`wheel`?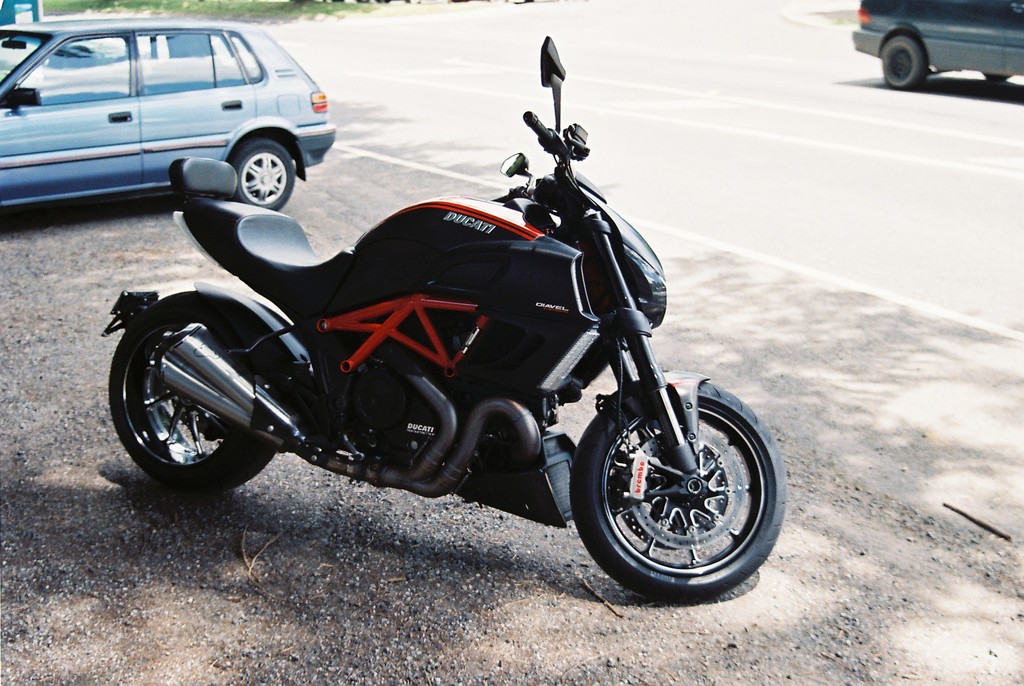
bbox=(230, 139, 299, 210)
